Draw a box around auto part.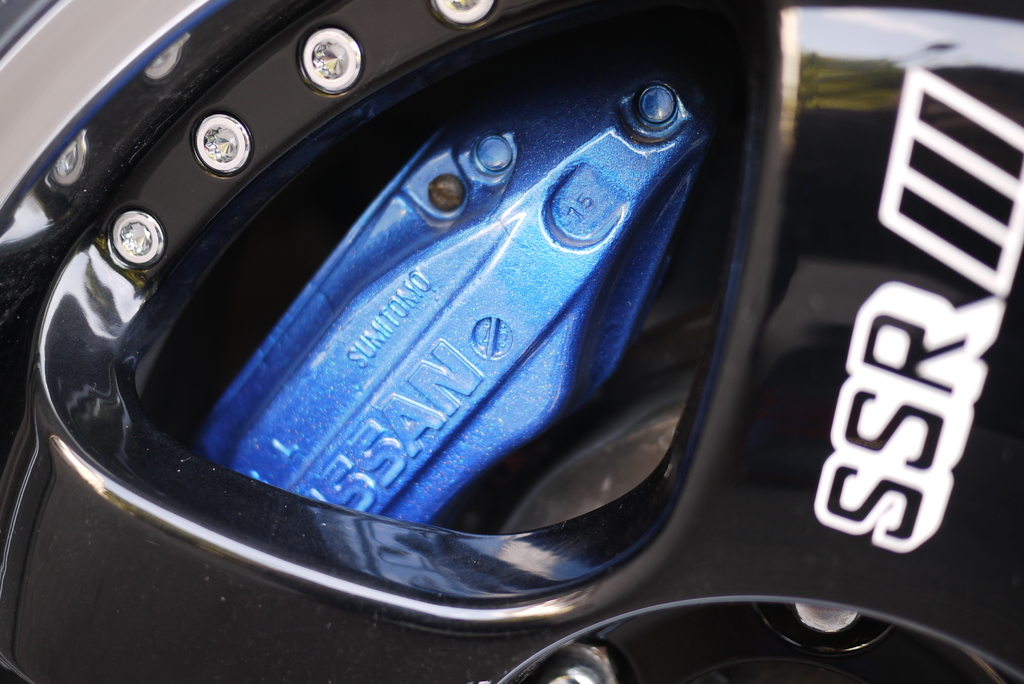
rect(179, 63, 719, 526).
